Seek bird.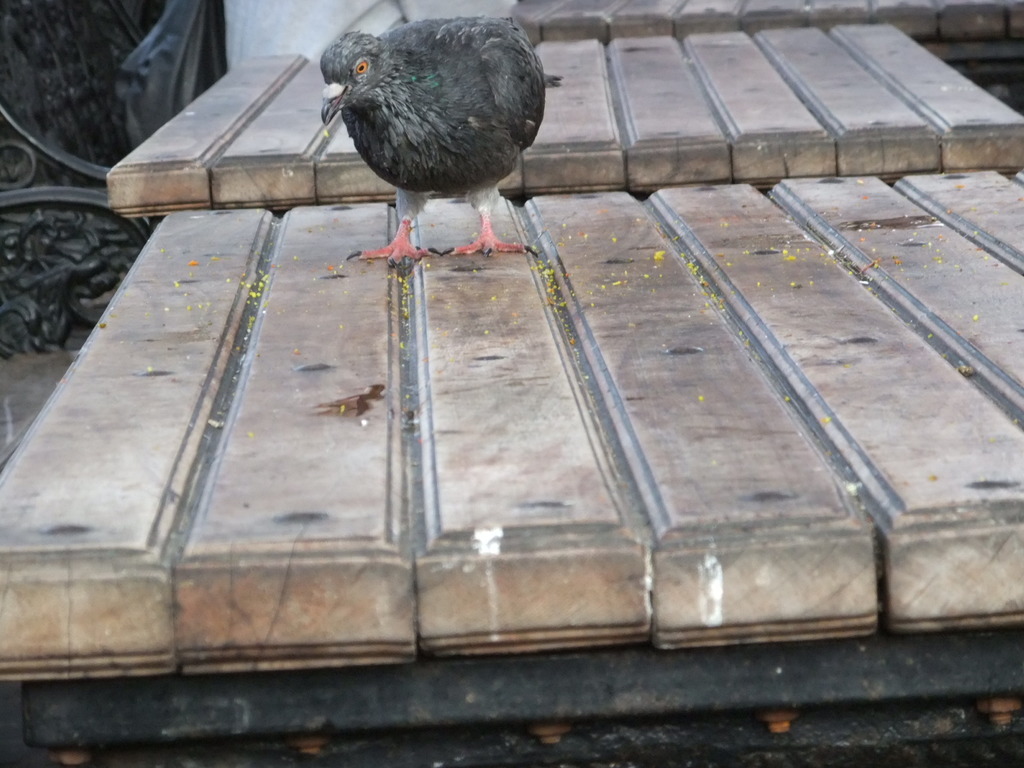
detection(313, 9, 563, 239).
